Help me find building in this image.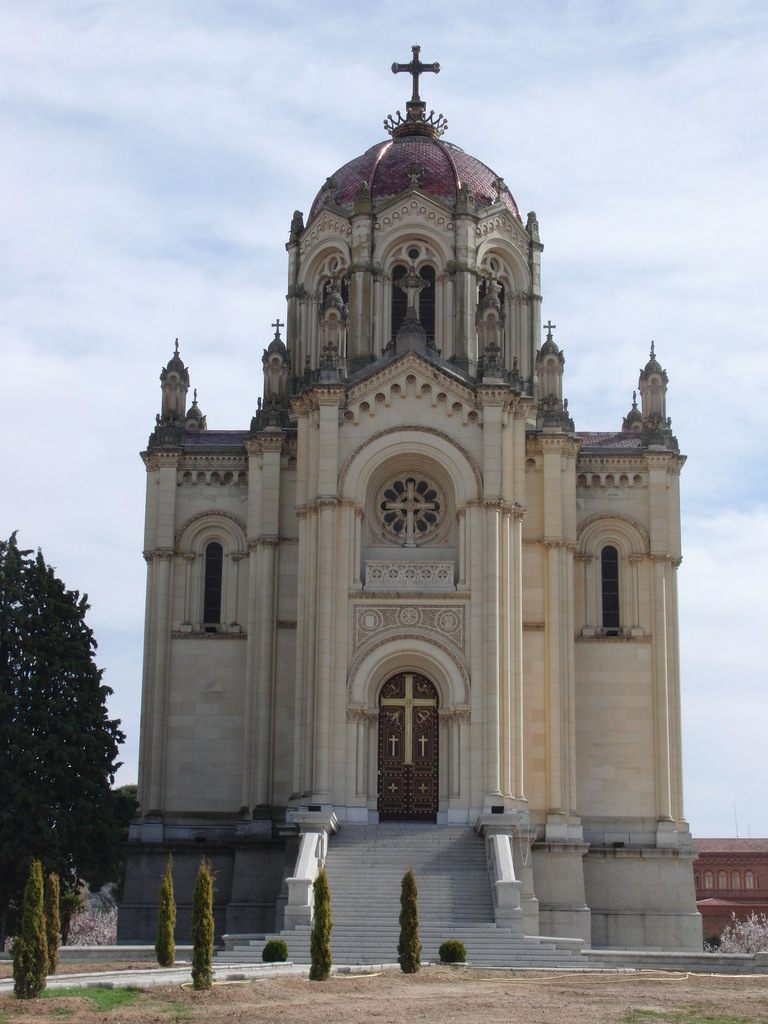
Found it: 116:40:704:949.
